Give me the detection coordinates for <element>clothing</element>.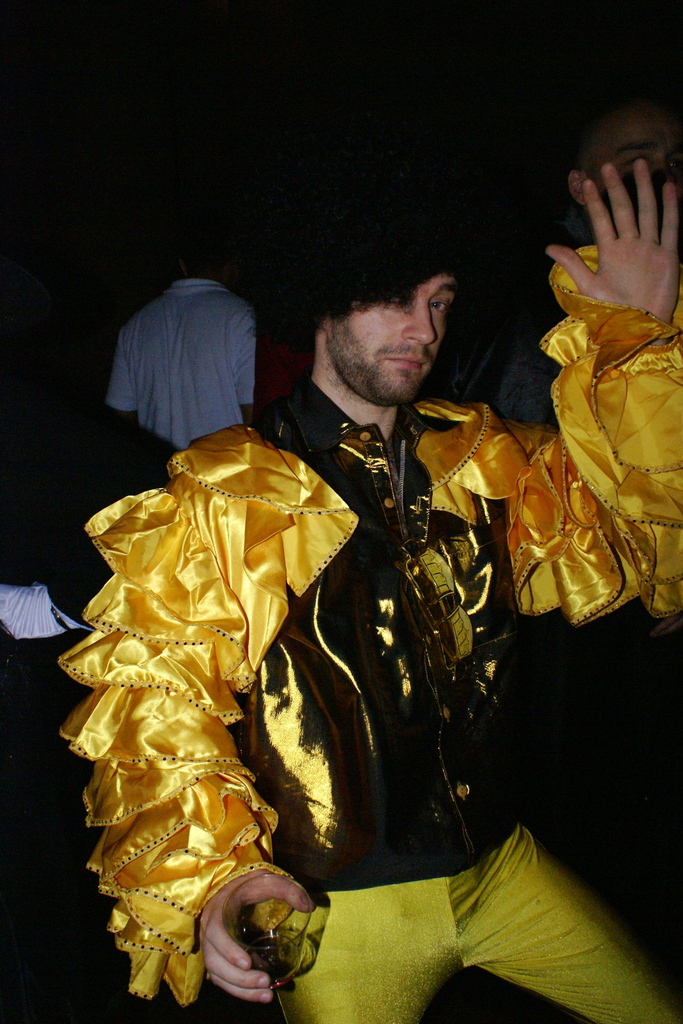
Rect(58, 242, 682, 1023).
